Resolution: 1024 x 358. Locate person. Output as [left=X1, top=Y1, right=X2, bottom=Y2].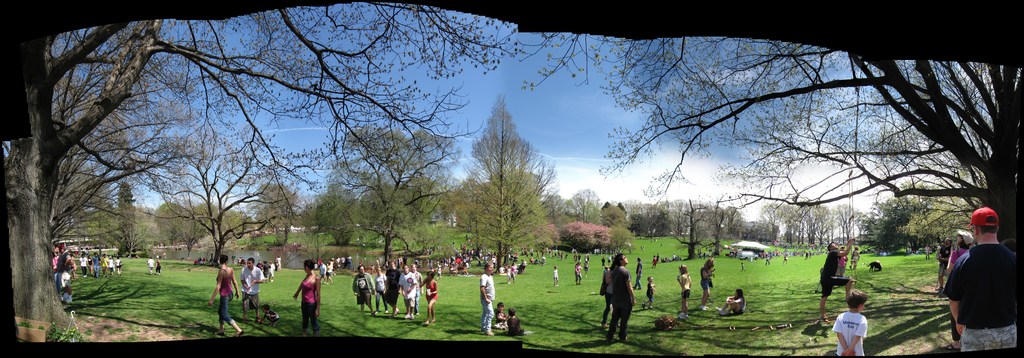
[left=50, top=241, right=76, bottom=304].
